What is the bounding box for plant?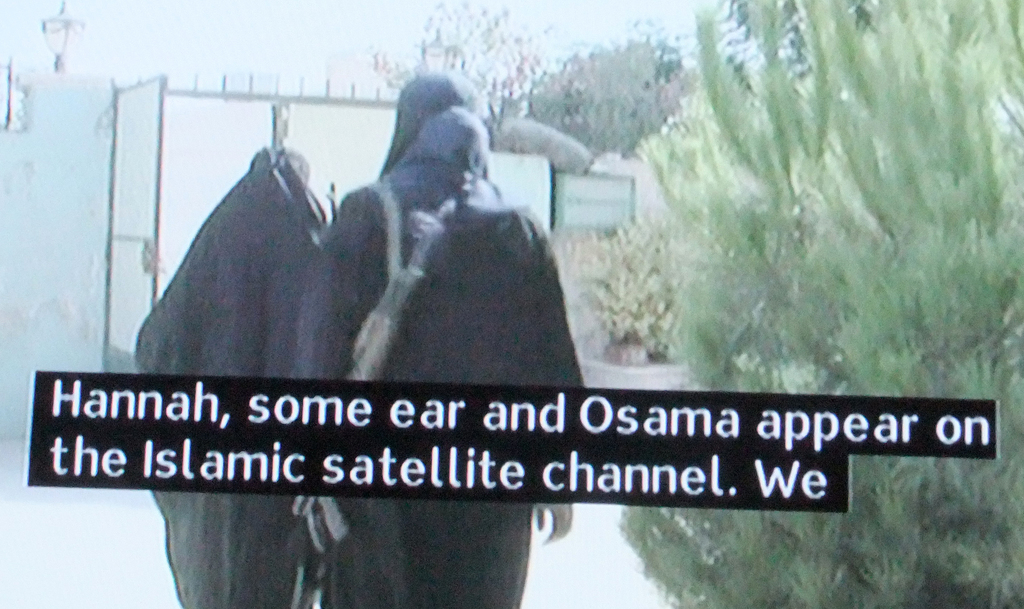
detection(543, 207, 695, 372).
